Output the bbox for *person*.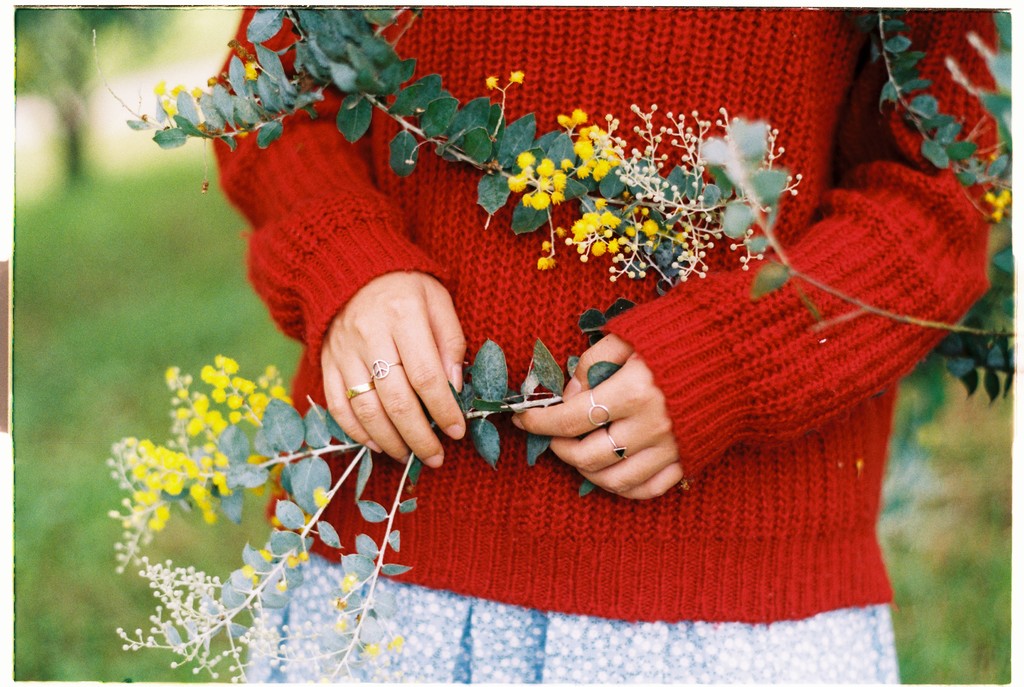
region(82, 2, 1014, 682).
